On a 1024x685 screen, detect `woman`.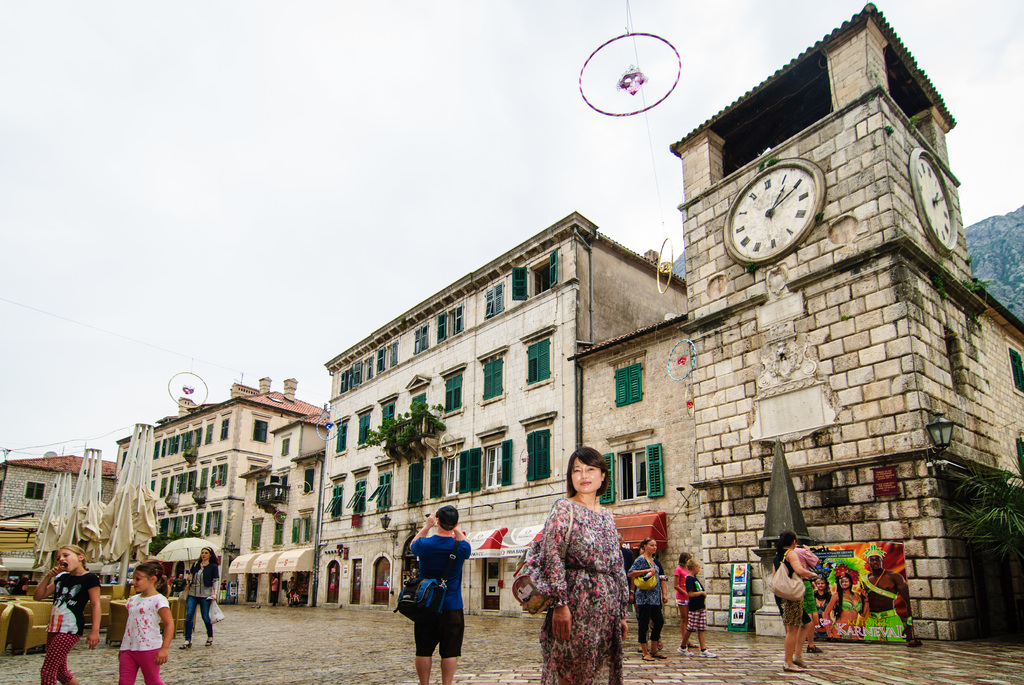
rect(518, 444, 637, 669).
